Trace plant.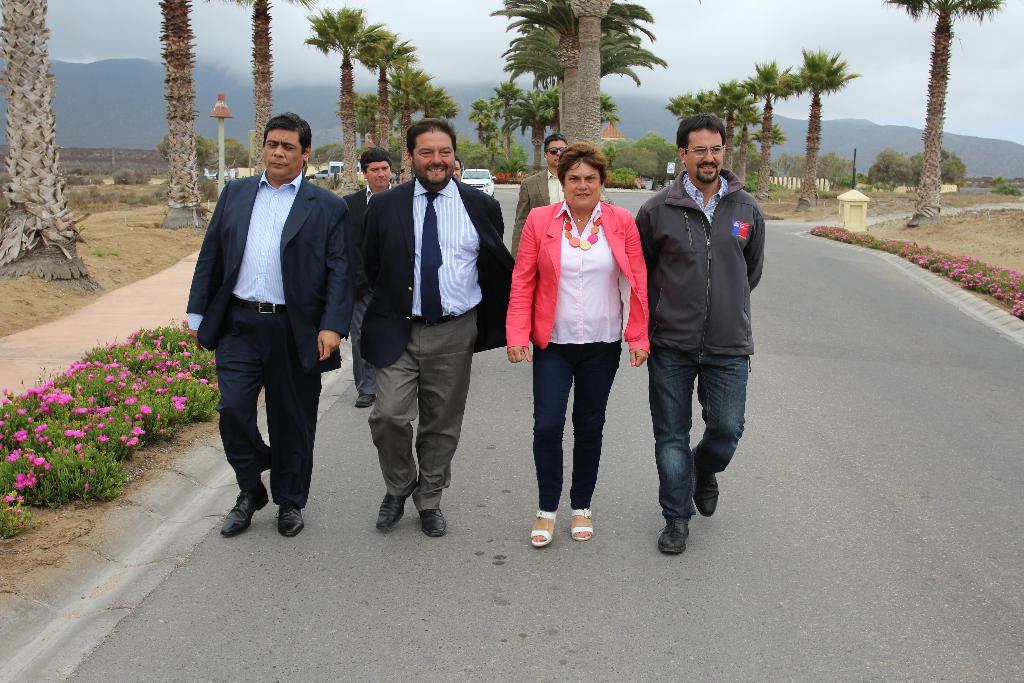
Traced to l=612, t=167, r=635, b=178.
